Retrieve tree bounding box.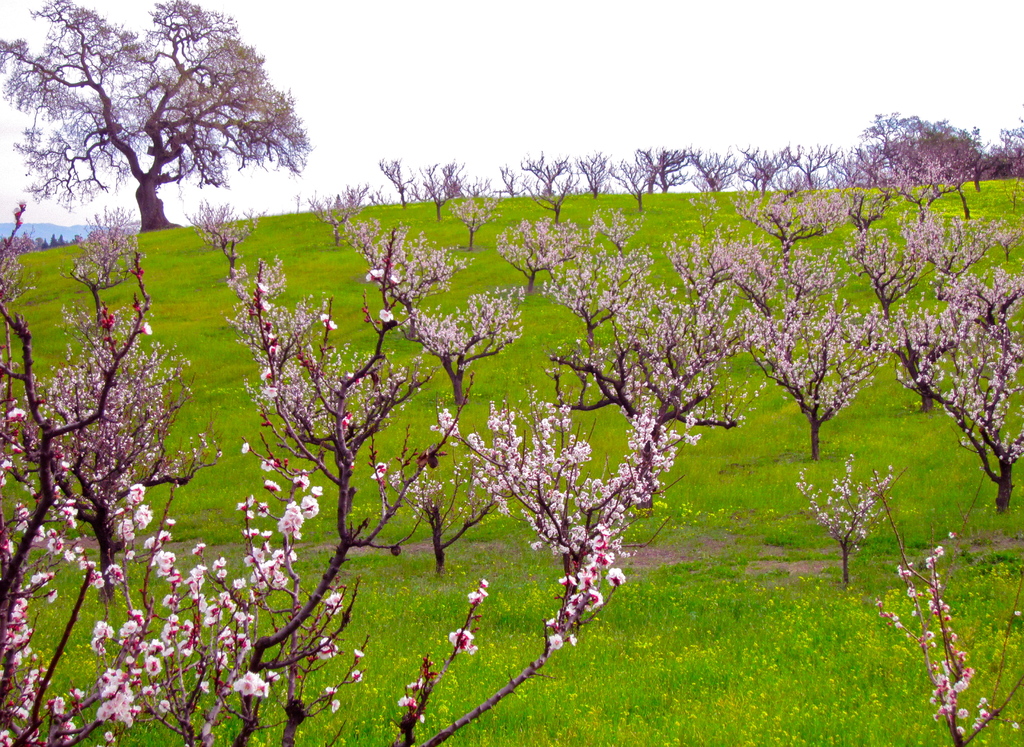
Bounding box: [981, 199, 1023, 275].
